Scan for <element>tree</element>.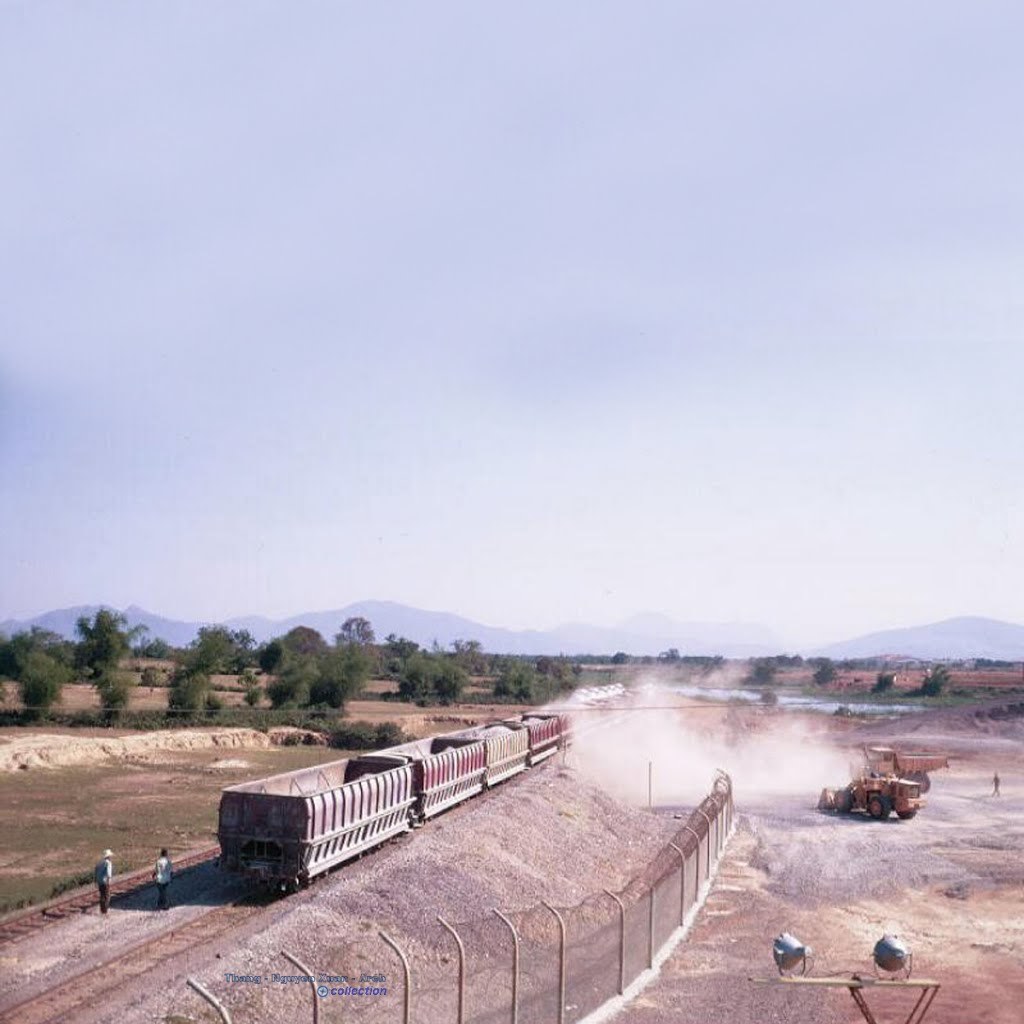
Scan result: {"left": 330, "top": 611, "right": 373, "bottom": 646}.
